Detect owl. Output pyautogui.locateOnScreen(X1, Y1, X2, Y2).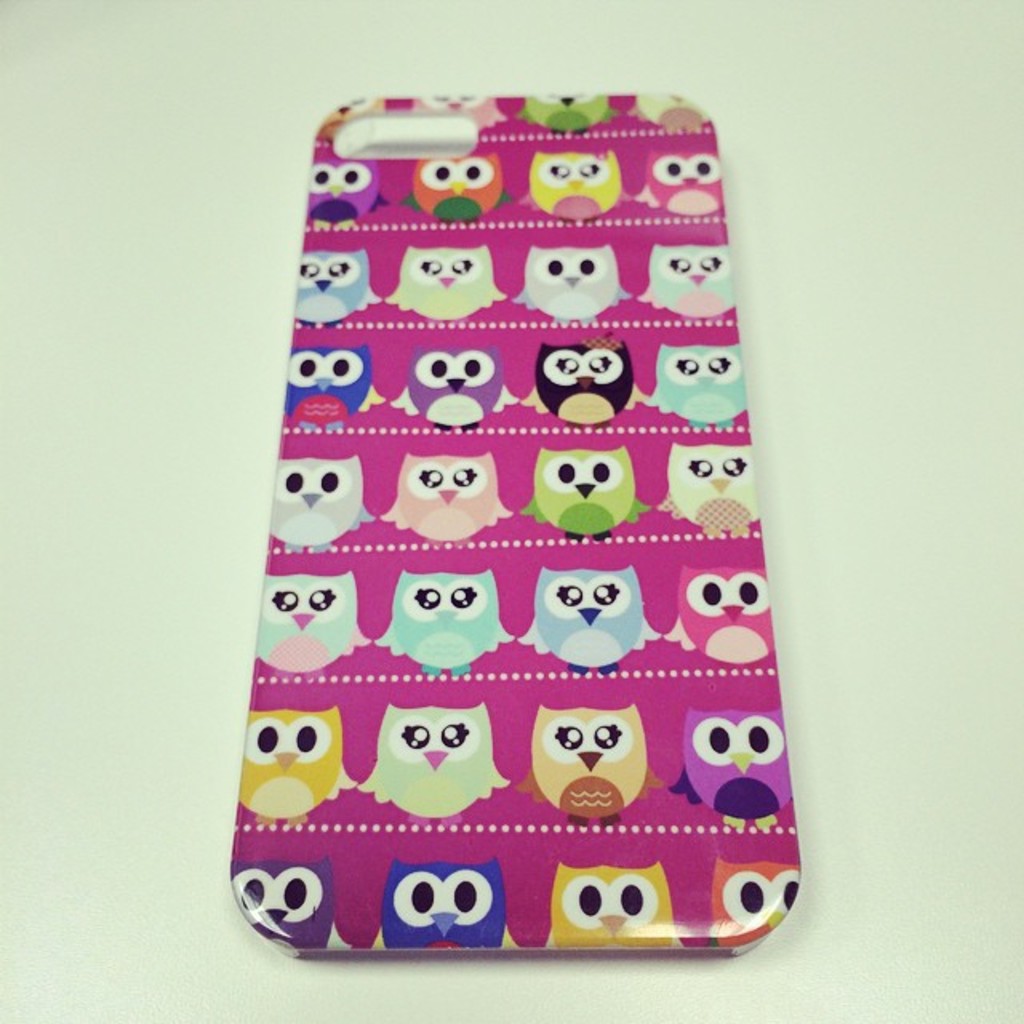
pyautogui.locateOnScreen(667, 566, 781, 666).
